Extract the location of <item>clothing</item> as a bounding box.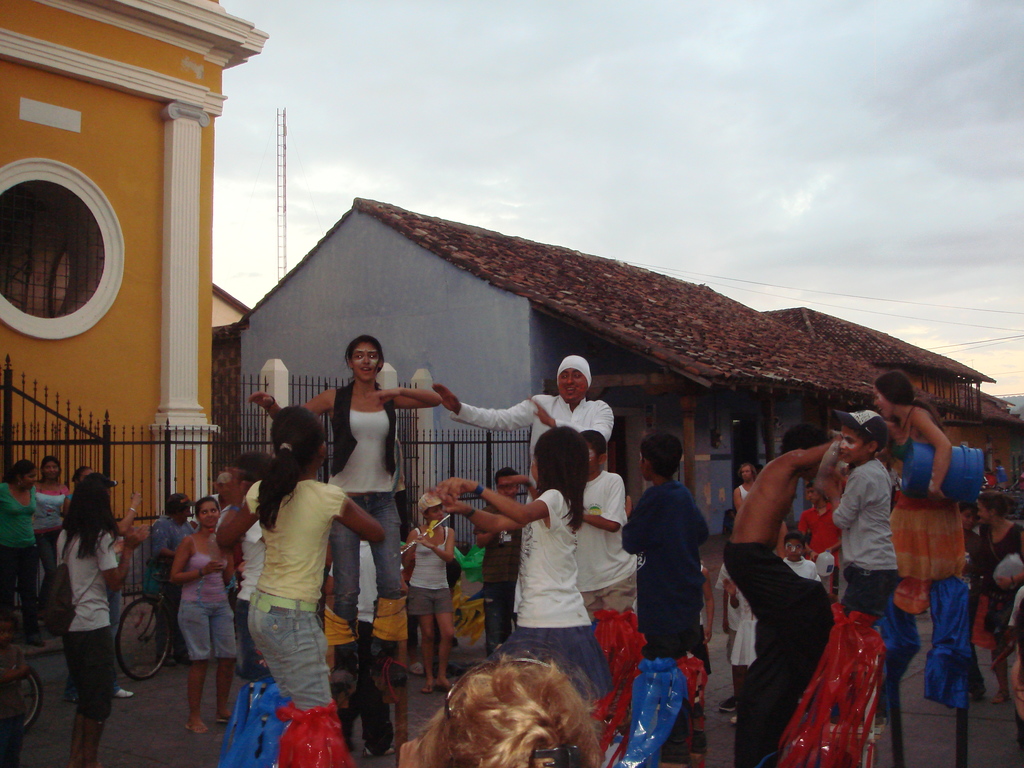
(144, 514, 195, 662).
